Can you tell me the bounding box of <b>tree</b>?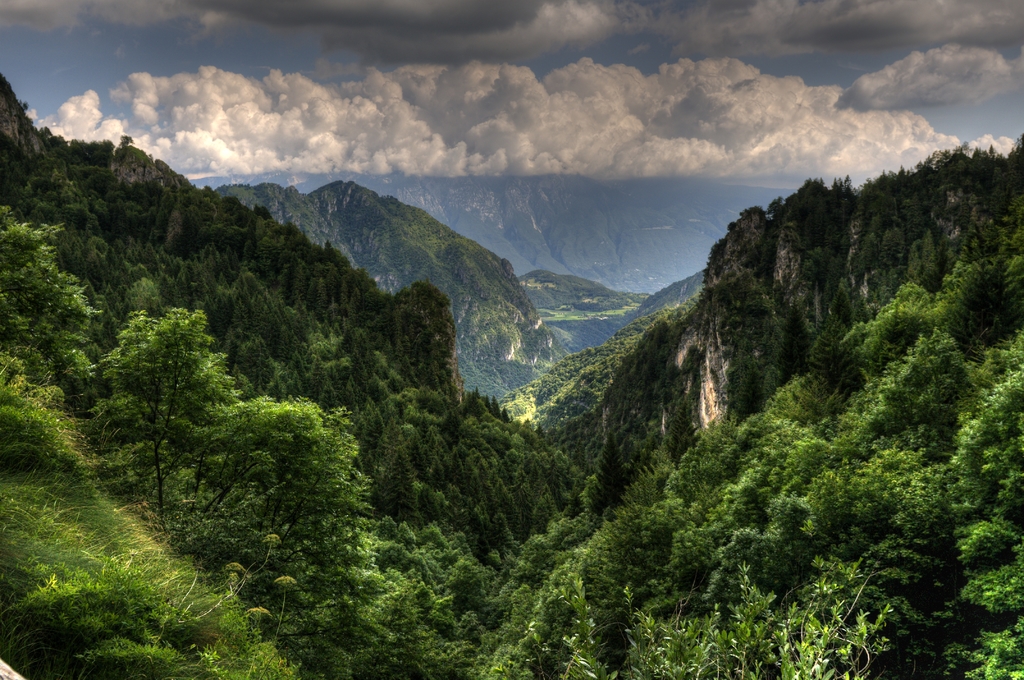
(left=210, top=387, right=372, bottom=544).
